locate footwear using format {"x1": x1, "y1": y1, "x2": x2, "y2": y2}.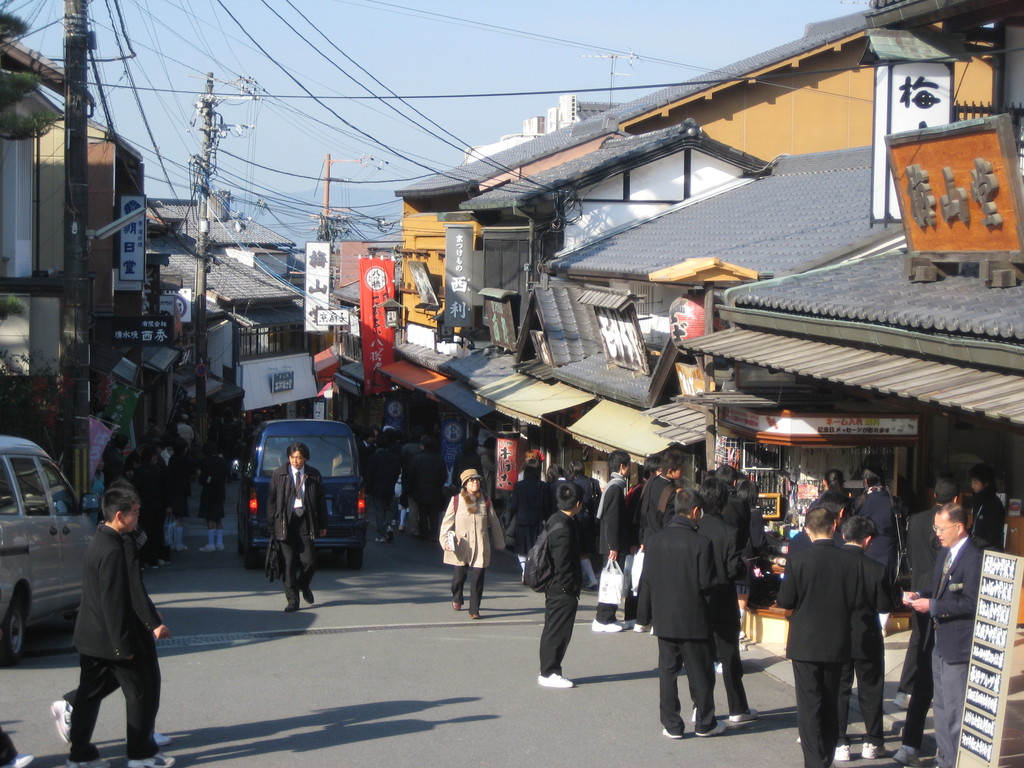
{"x1": 662, "y1": 728, "x2": 685, "y2": 741}.
